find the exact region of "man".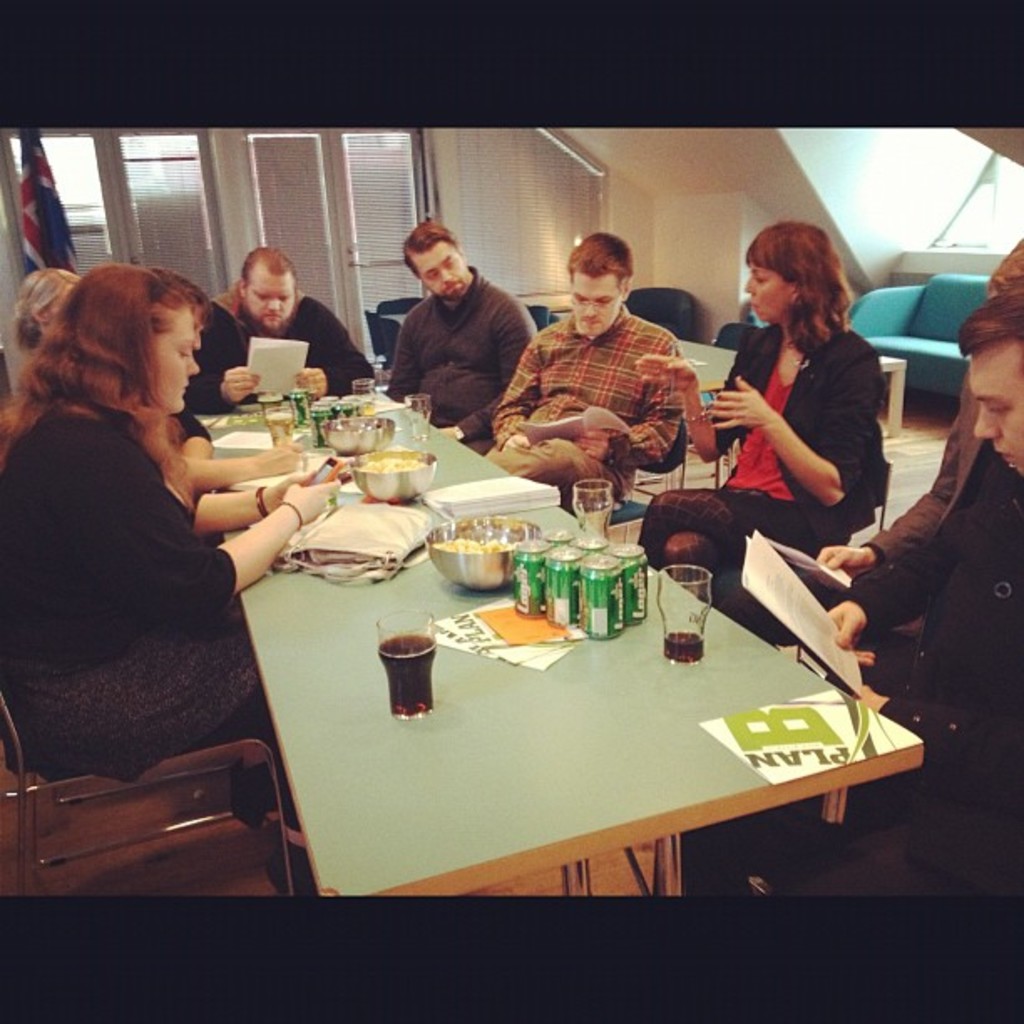
Exact region: bbox(661, 288, 1022, 904).
